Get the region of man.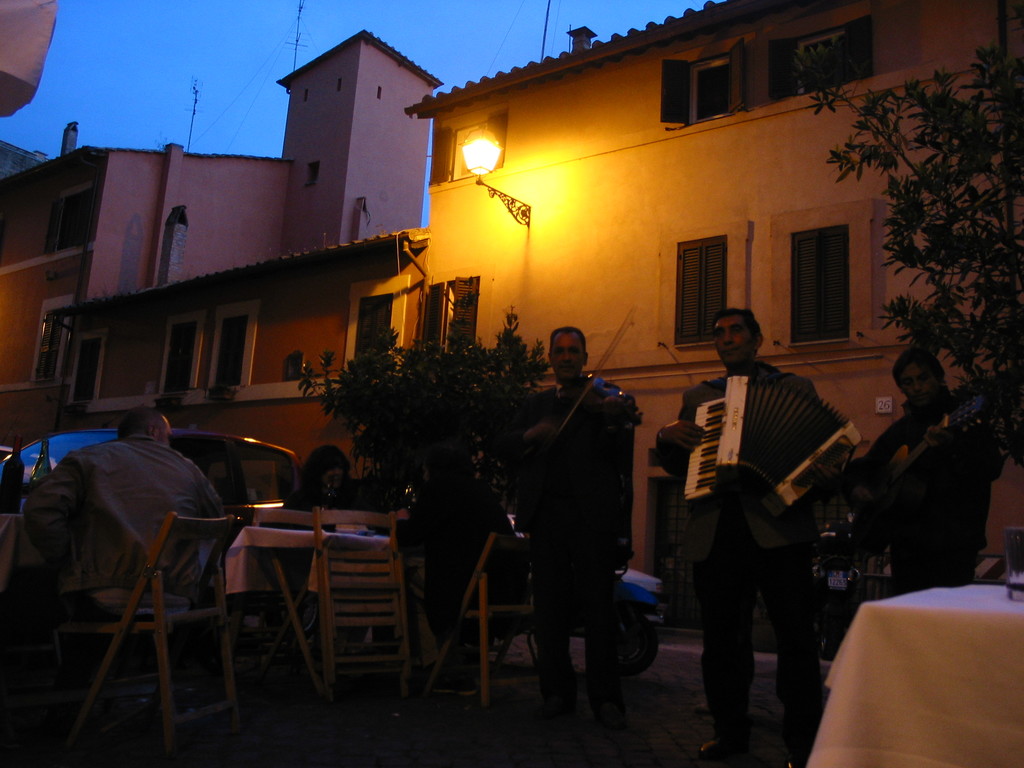
844/347/1003/593.
